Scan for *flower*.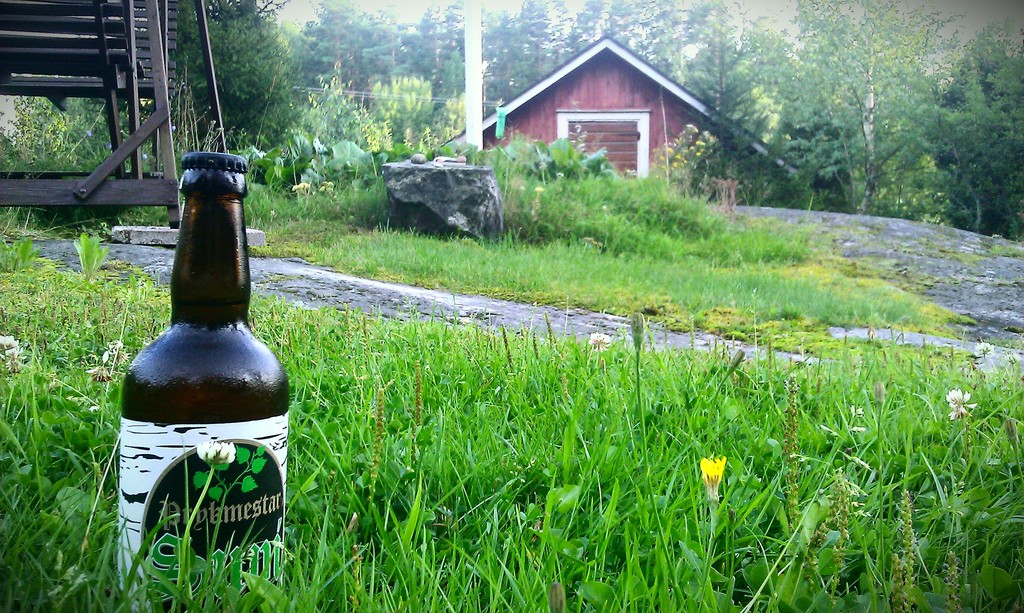
Scan result: [left=945, top=390, right=981, bottom=422].
